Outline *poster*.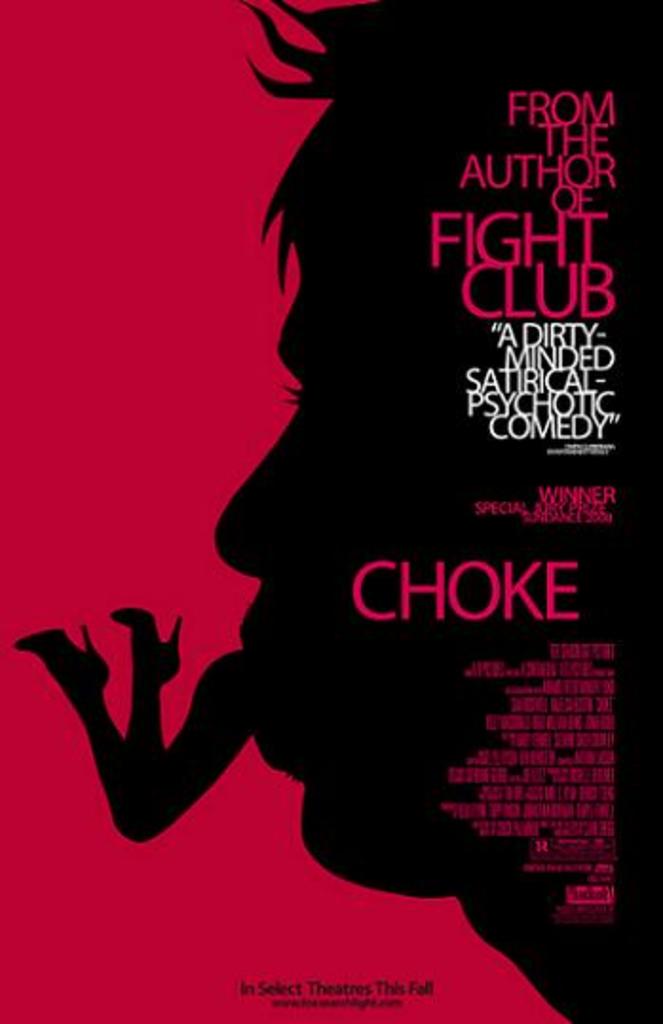
Outline: bbox(0, 2, 661, 1022).
